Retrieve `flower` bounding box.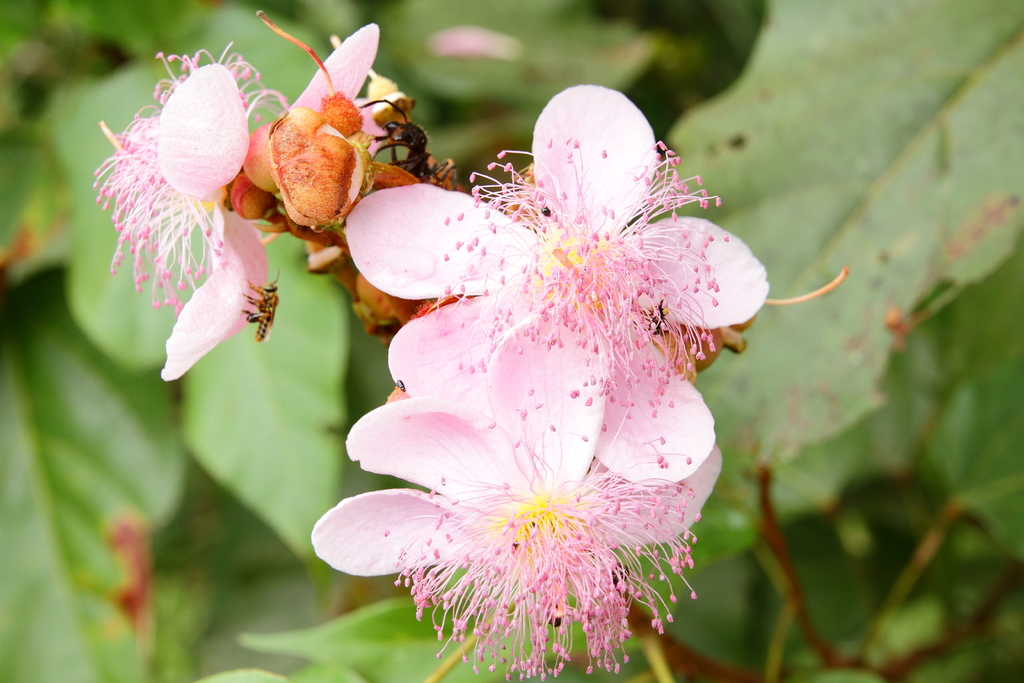
Bounding box: 344/85/771/486.
